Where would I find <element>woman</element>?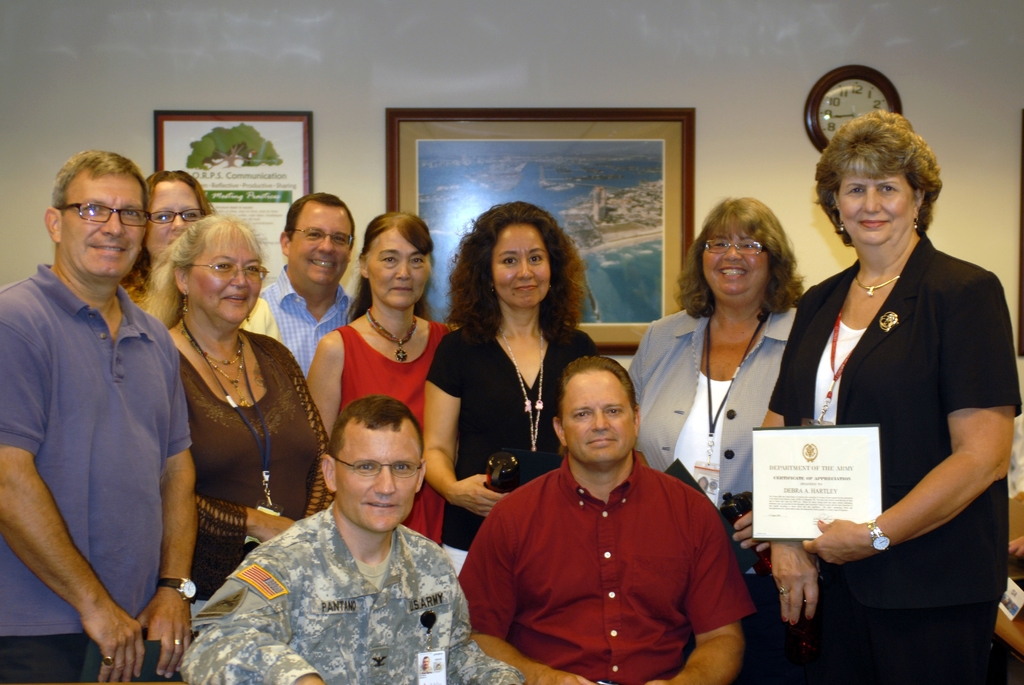
At [x1=753, y1=106, x2=1023, y2=684].
